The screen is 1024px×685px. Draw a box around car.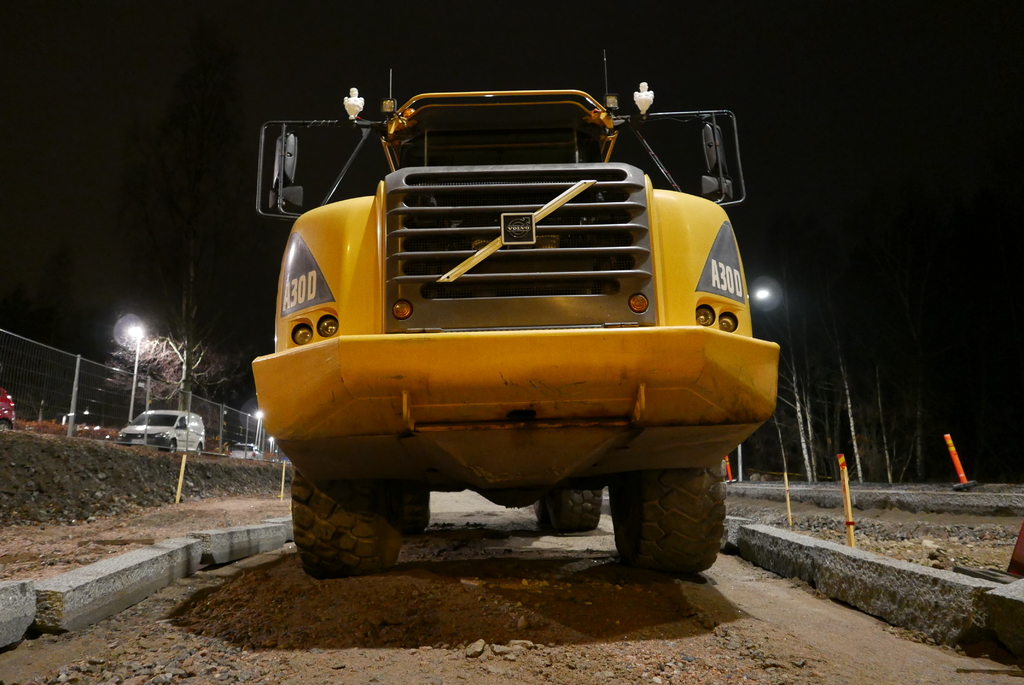
(229, 443, 262, 461).
